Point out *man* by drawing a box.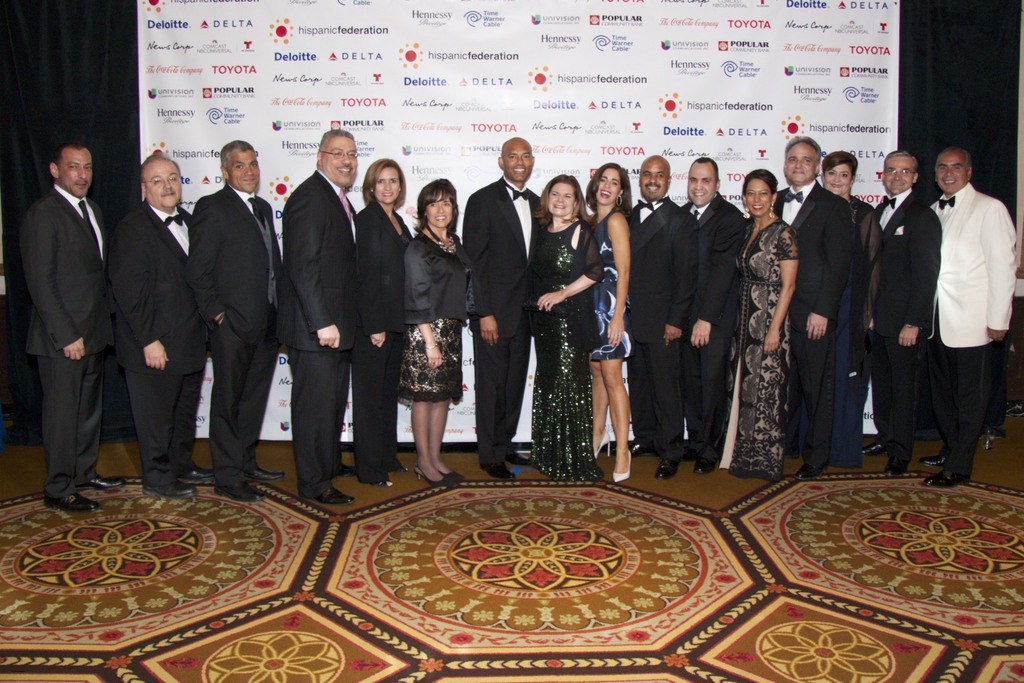
locate(15, 114, 123, 525).
